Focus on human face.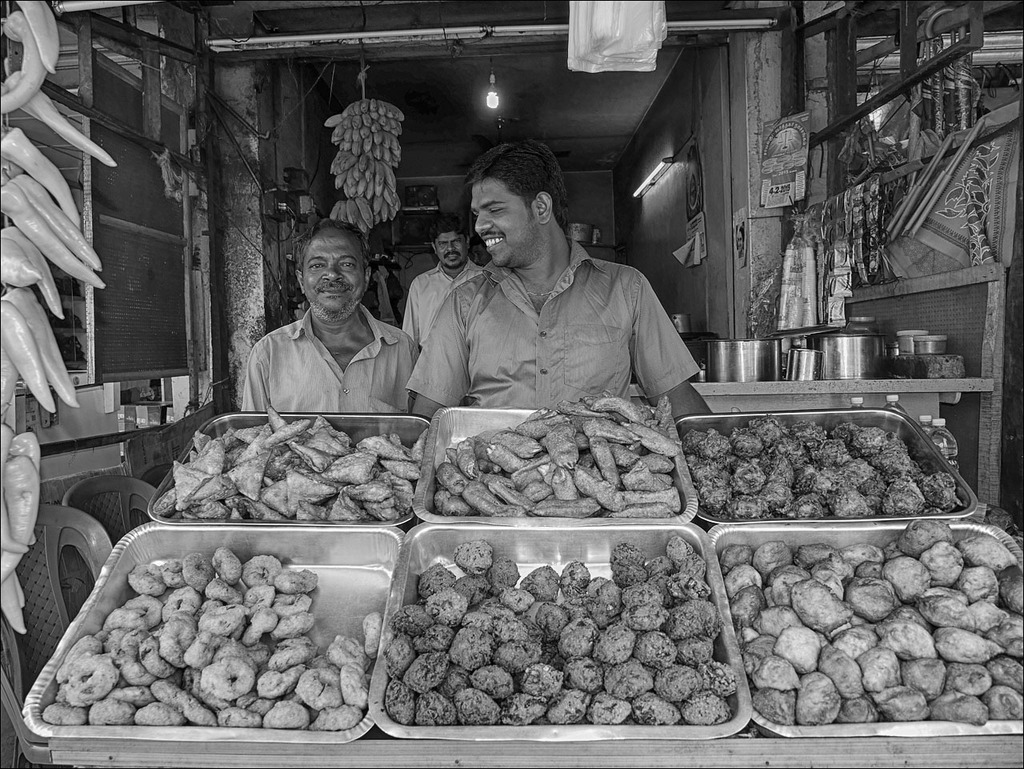
Focused at [left=434, top=234, right=470, bottom=273].
